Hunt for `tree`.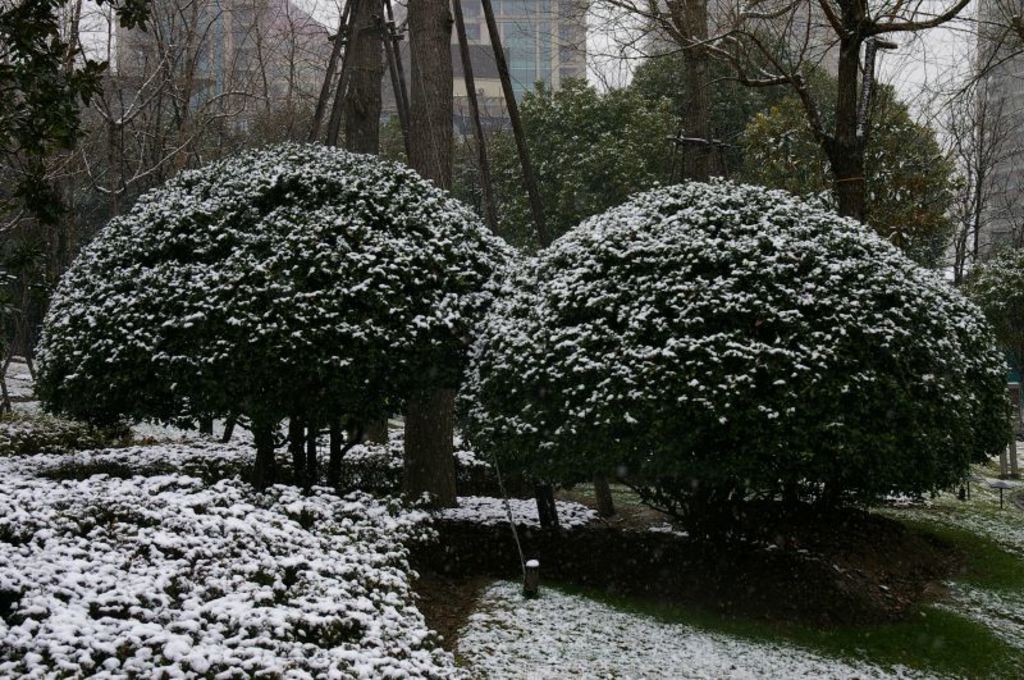
Hunted down at {"left": 456, "top": 175, "right": 1018, "bottom": 562}.
